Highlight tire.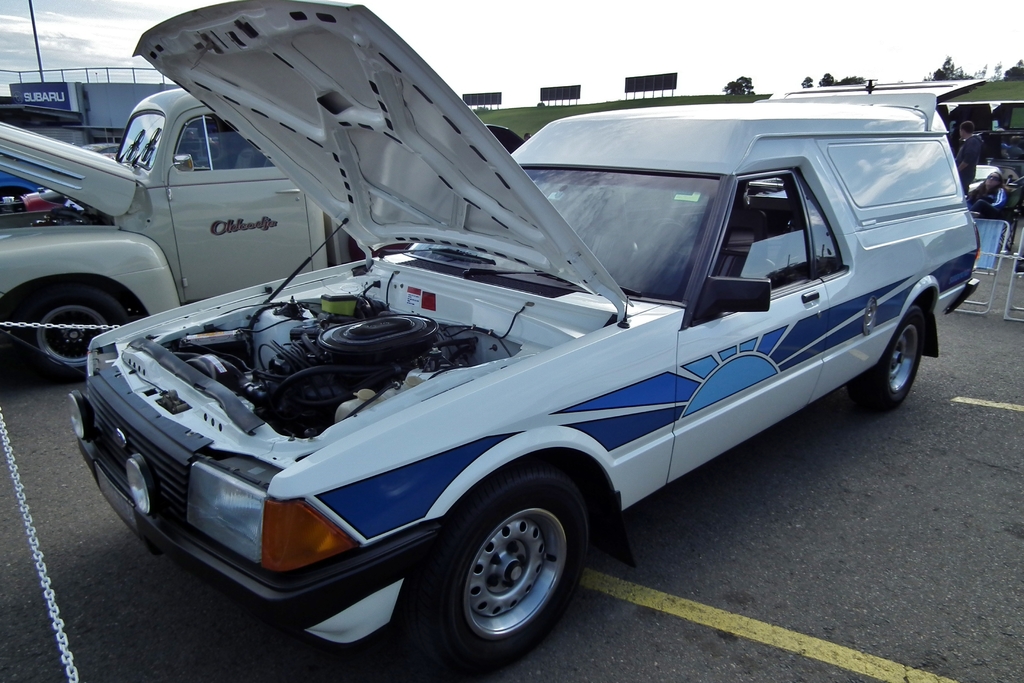
Highlighted region: <bbox>13, 284, 132, 375</bbox>.
